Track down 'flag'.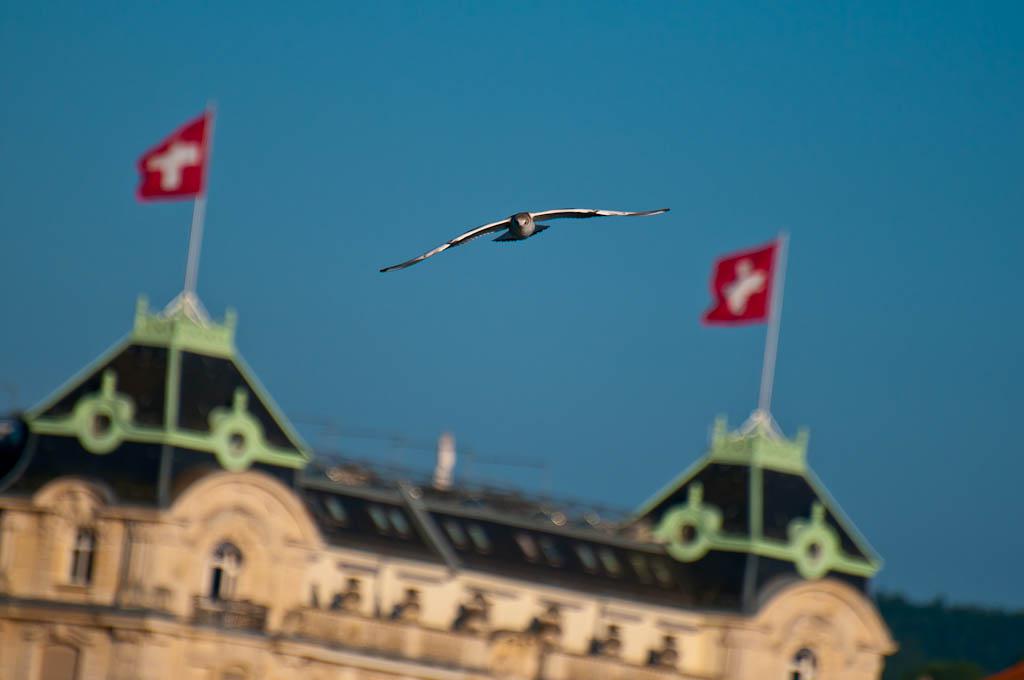
Tracked to <box>122,108,207,225</box>.
